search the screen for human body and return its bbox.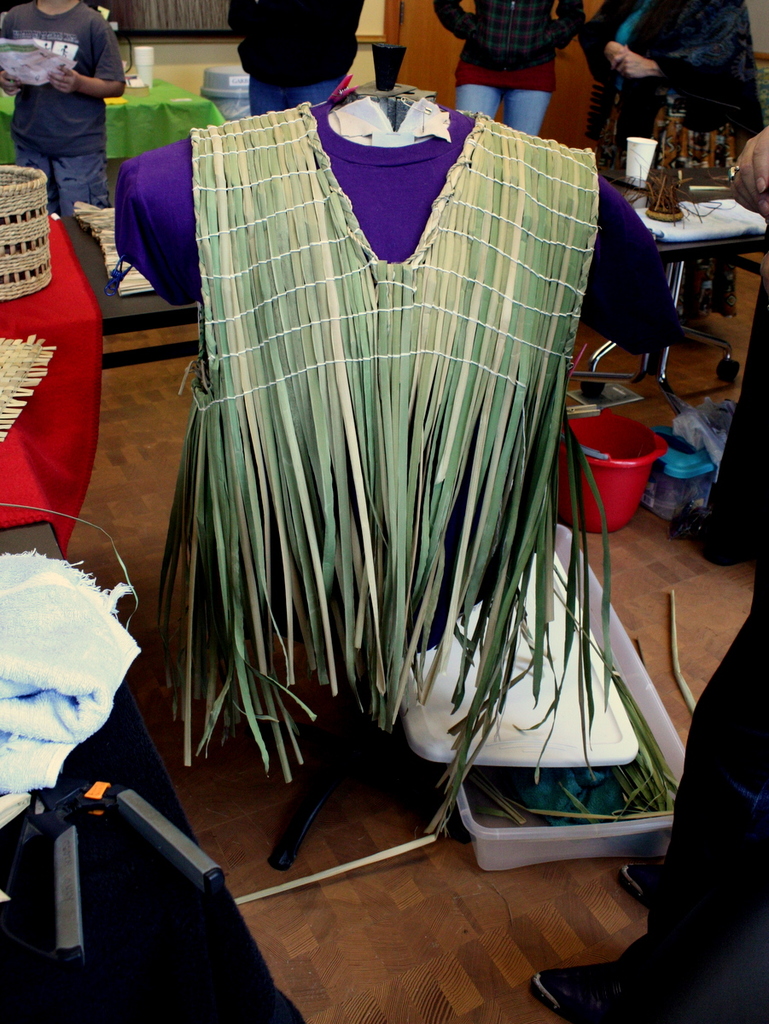
Found: 13, 5, 146, 202.
